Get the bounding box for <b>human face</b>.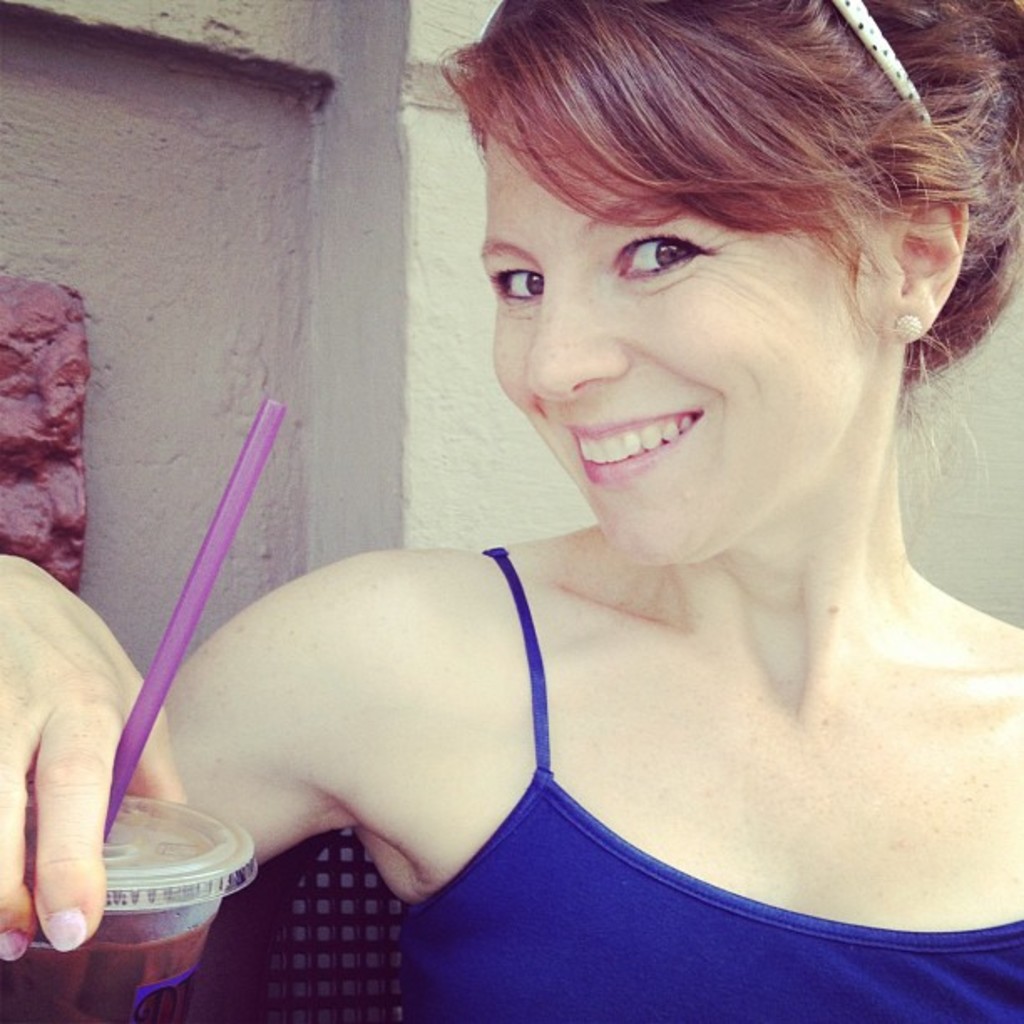
{"x1": 484, "y1": 139, "x2": 865, "y2": 557}.
